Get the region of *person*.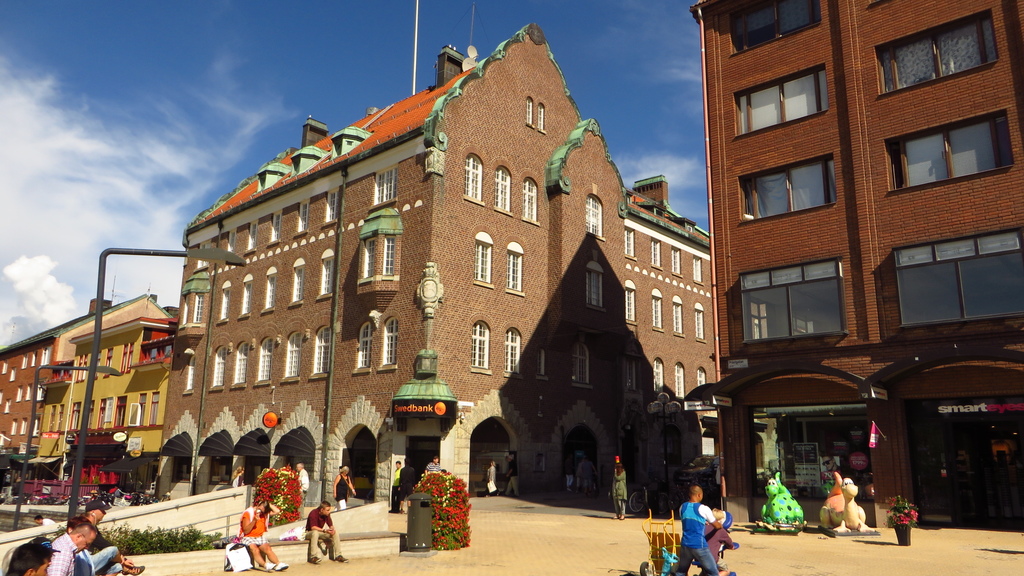
{"left": 426, "top": 453, "right": 438, "bottom": 478}.
